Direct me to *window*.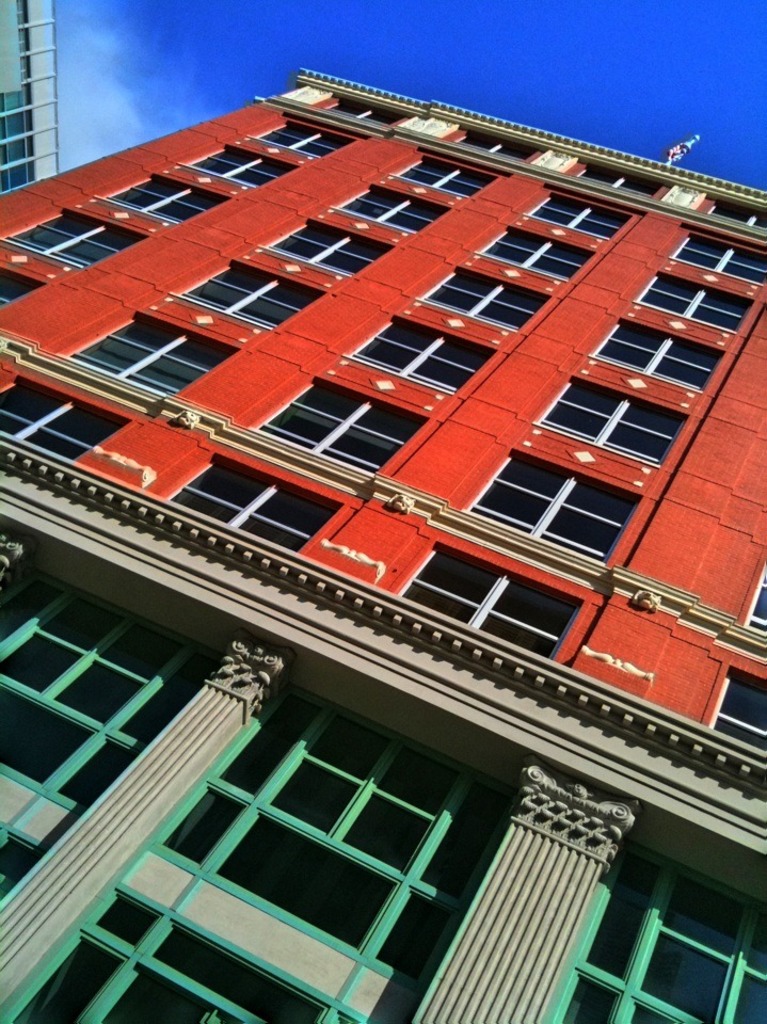
Direction: Rect(0, 377, 138, 474).
